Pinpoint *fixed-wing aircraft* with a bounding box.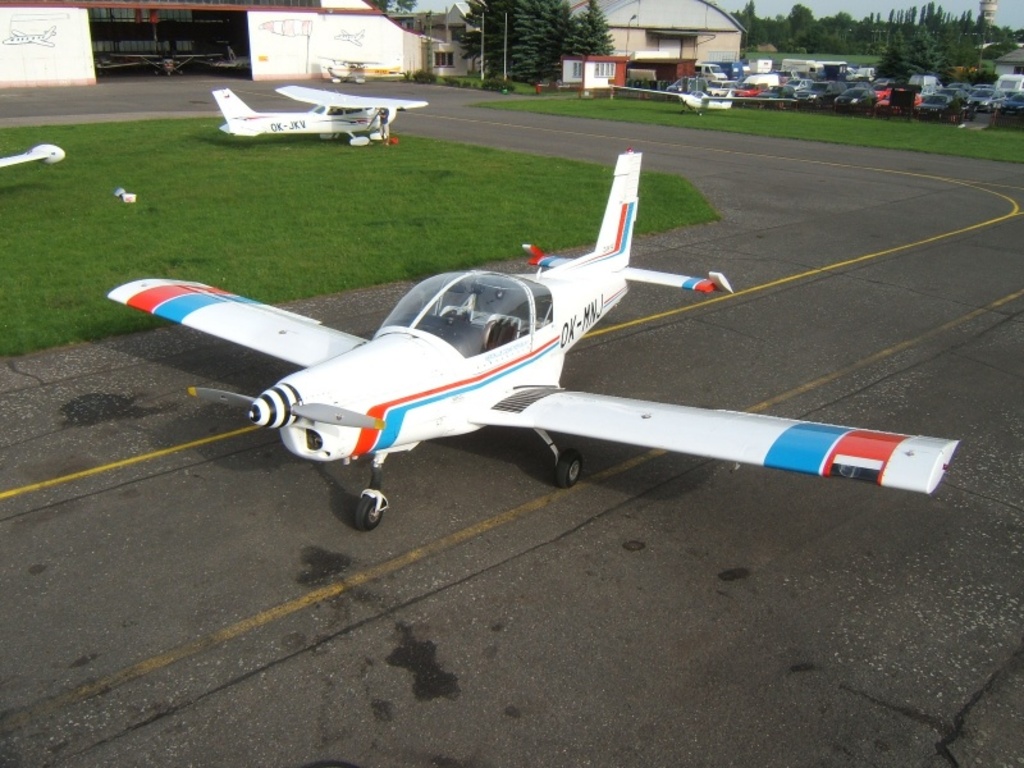
bbox=(115, 146, 973, 526).
